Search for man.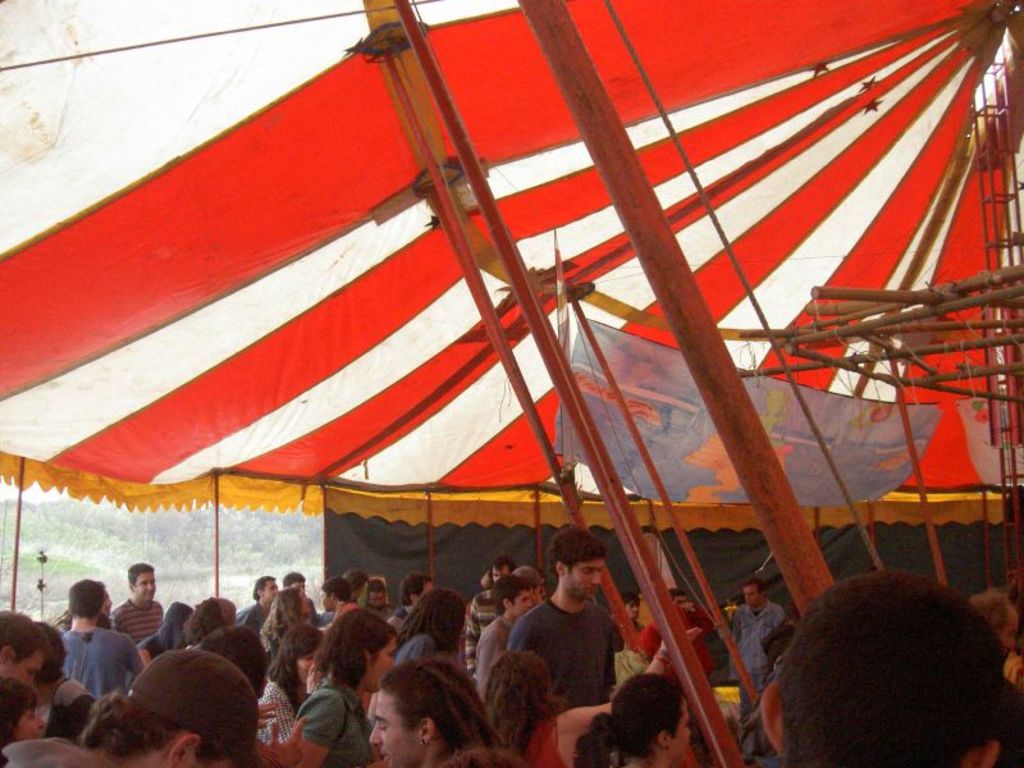
Found at select_region(479, 575, 530, 696).
